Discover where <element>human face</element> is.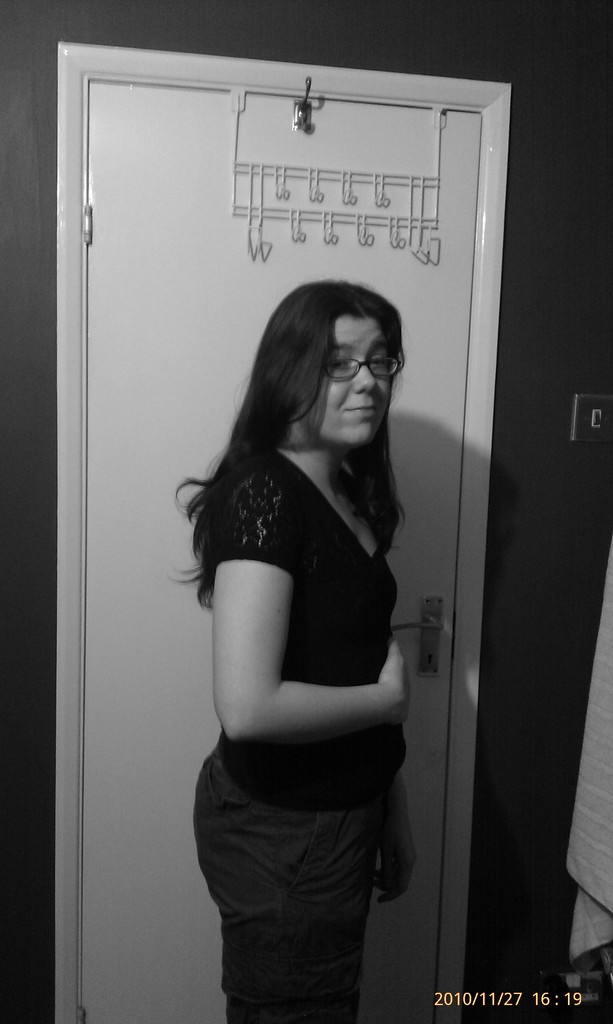
Discovered at pyautogui.locateOnScreen(305, 317, 387, 443).
